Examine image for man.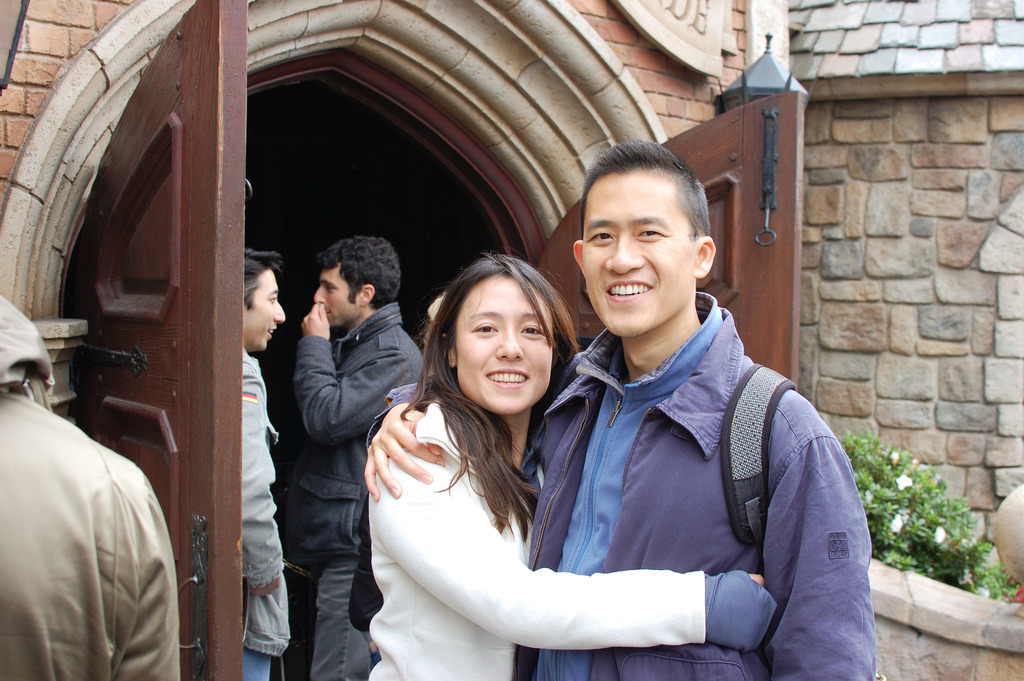
Examination result: bbox=[257, 215, 413, 663].
